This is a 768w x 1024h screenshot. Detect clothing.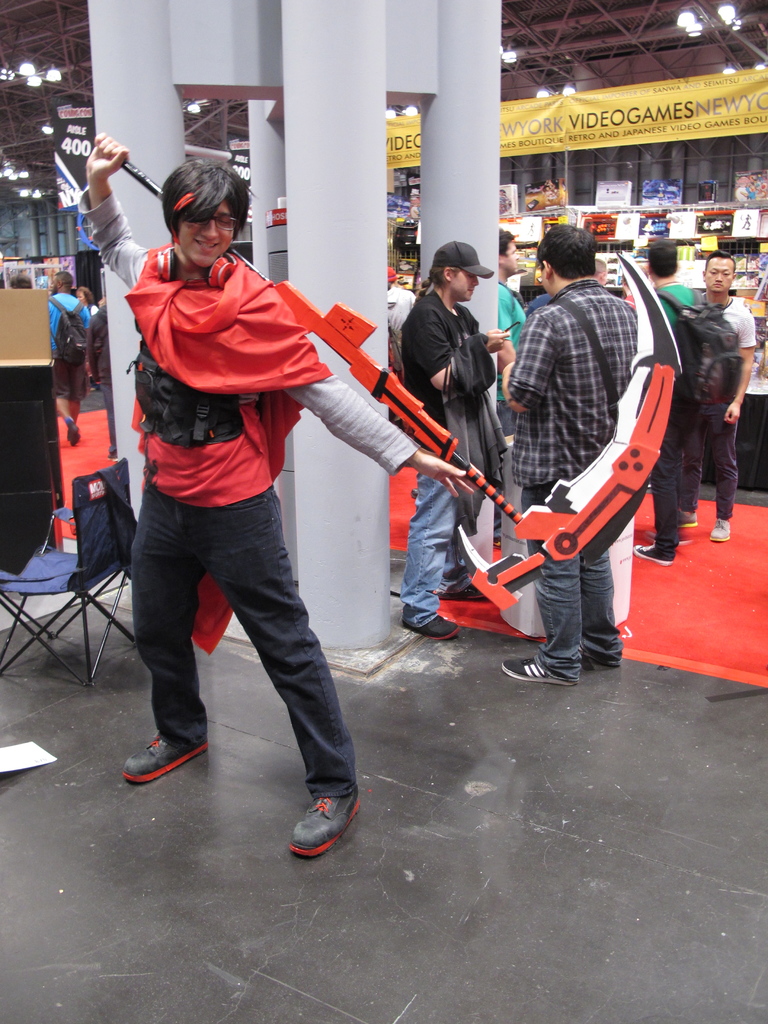
655:287:697:557.
